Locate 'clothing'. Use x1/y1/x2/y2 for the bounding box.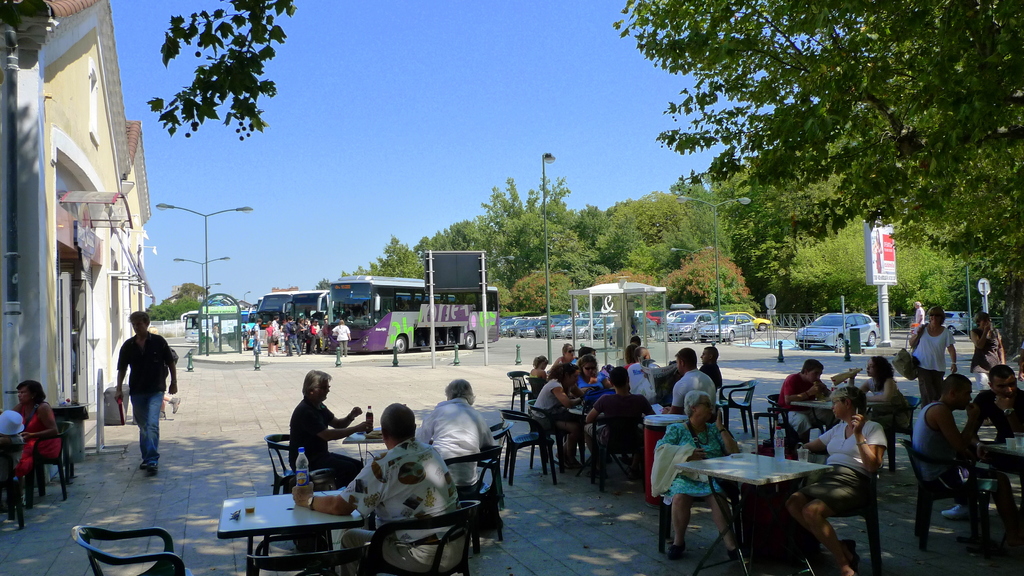
420/394/488/478.
